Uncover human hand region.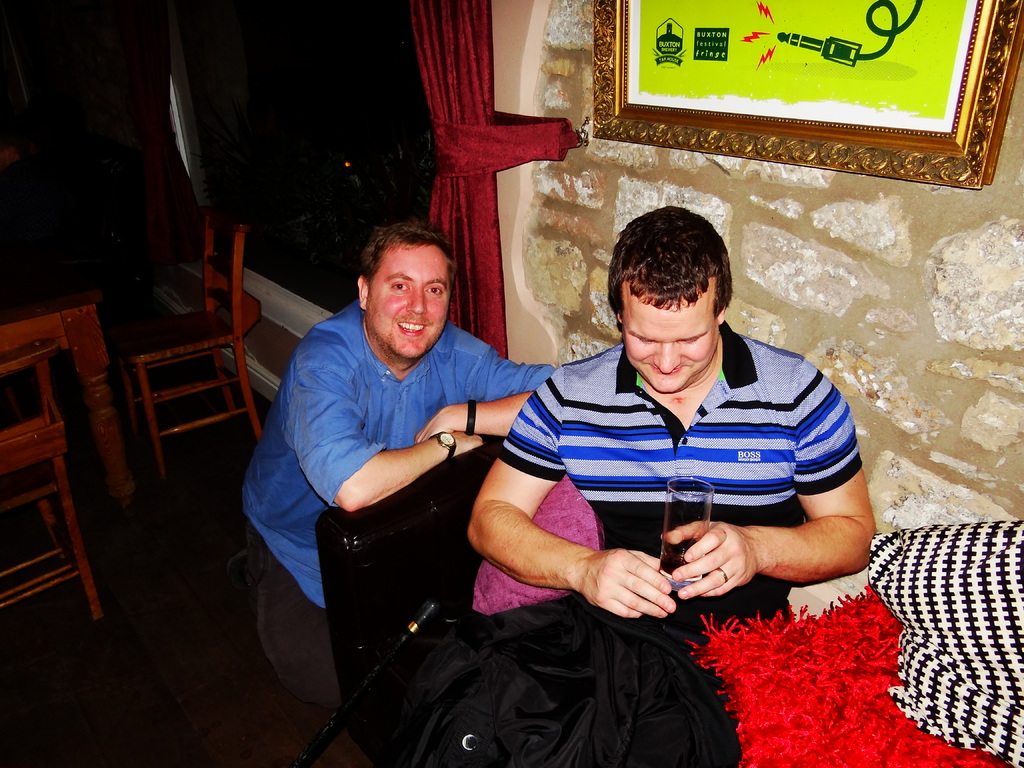
Uncovered: {"left": 414, "top": 406, "right": 455, "bottom": 445}.
